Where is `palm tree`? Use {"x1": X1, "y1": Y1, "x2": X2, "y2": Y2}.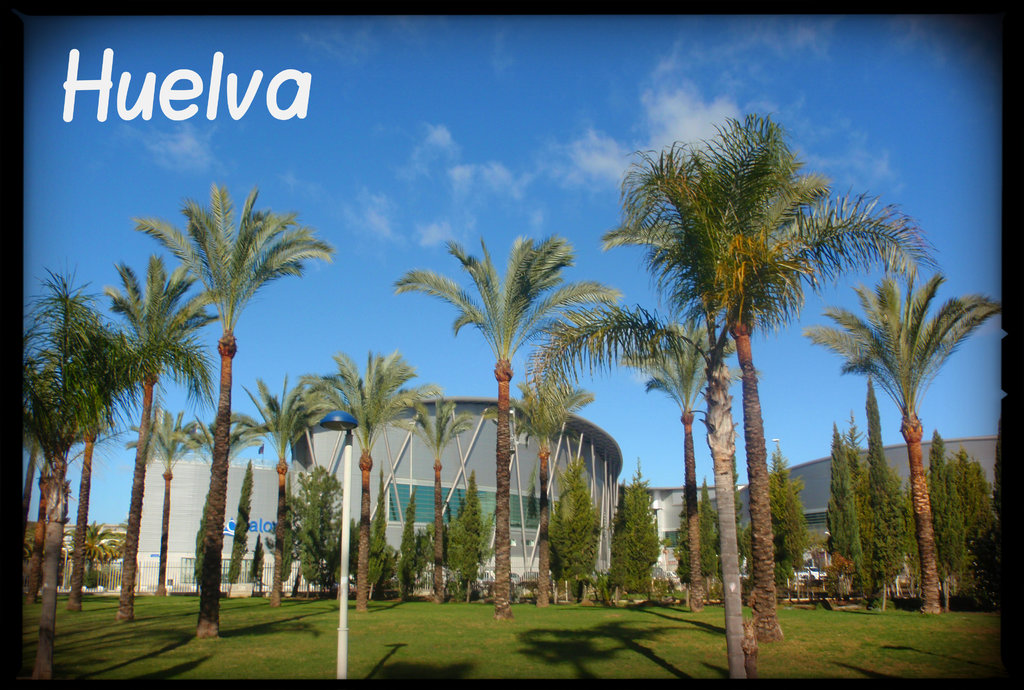
{"x1": 14, "y1": 335, "x2": 73, "y2": 600}.
